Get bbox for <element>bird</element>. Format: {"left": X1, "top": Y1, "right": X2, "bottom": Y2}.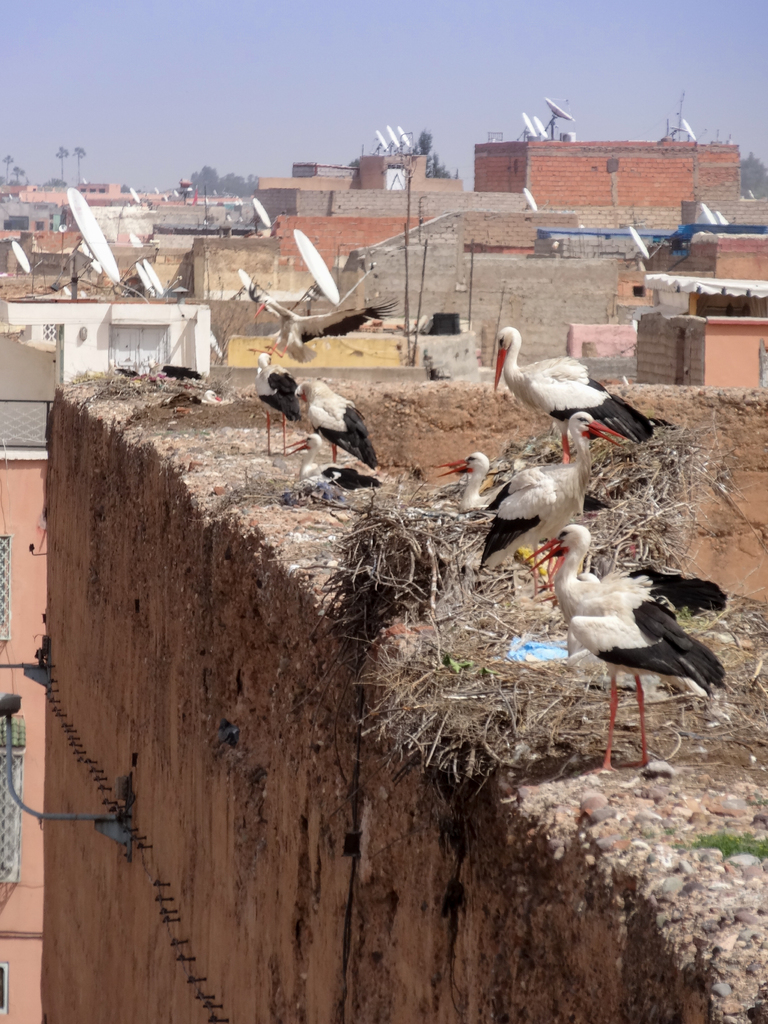
{"left": 289, "top": 367, "right": 394, "bottom": 461}.
